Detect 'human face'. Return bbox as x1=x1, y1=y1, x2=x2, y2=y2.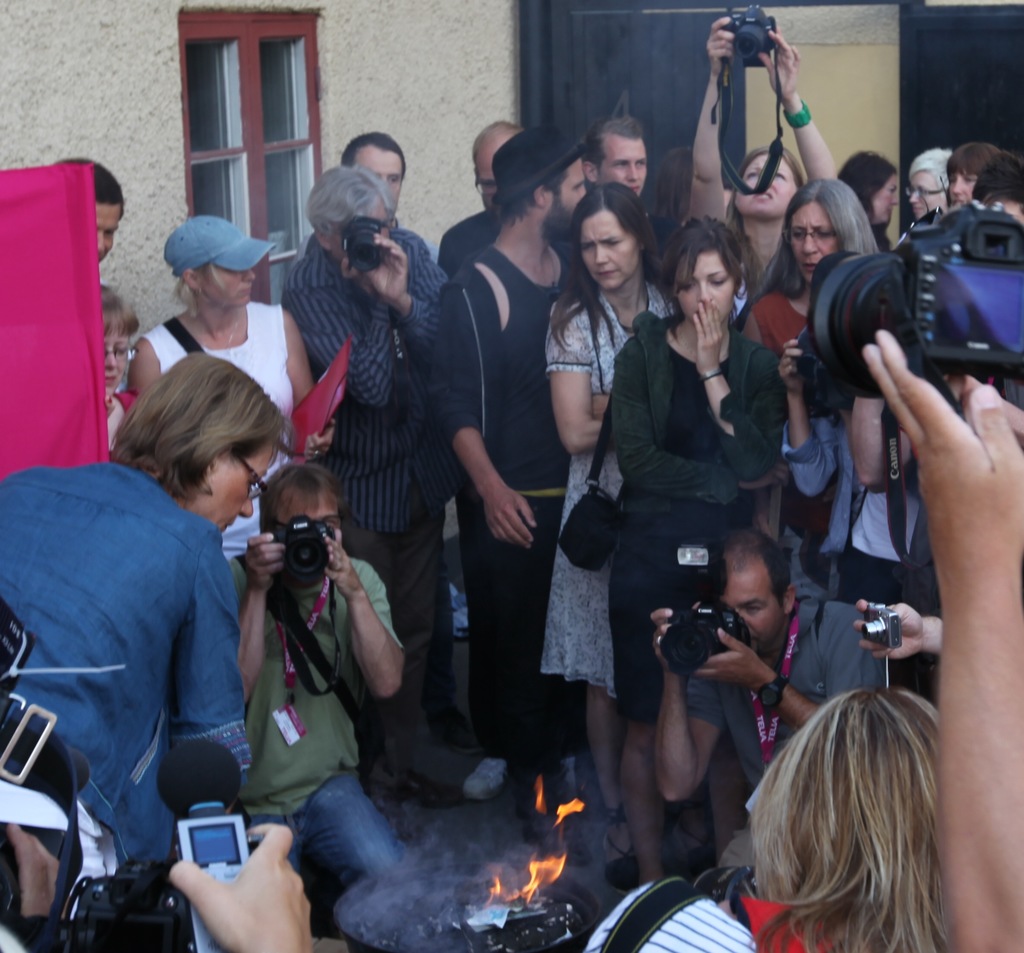
x1=584, y1=206, x2=648, y2=286.
